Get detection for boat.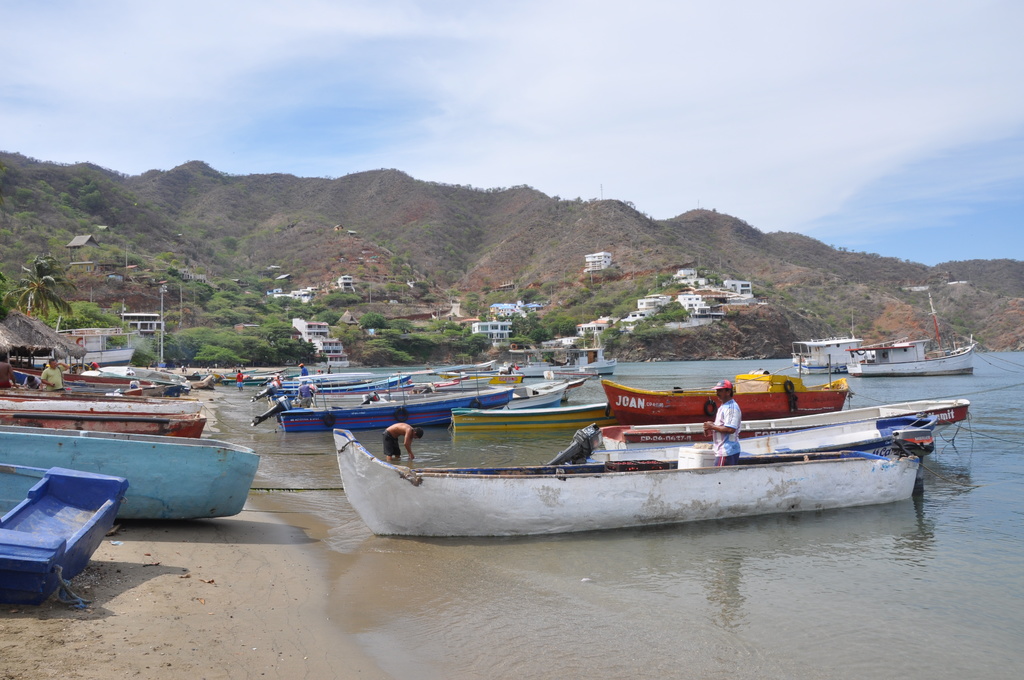
Detection: box(0, 464, 134, 608).
